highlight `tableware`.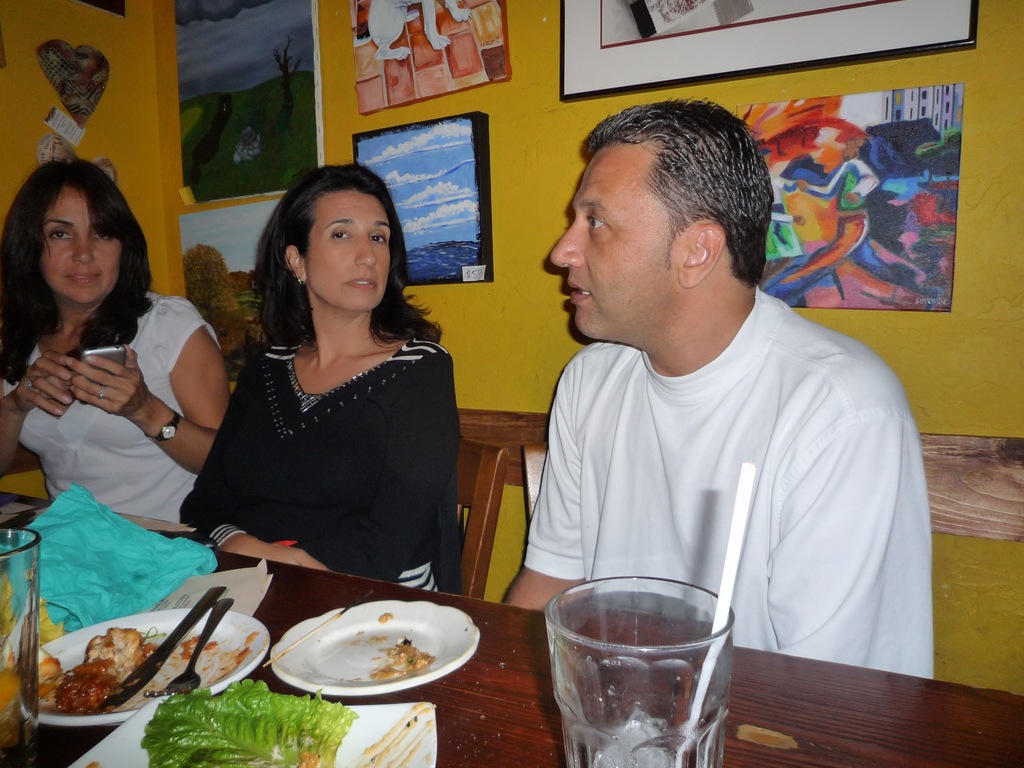
Highlighted region: (22,612,275,726).
